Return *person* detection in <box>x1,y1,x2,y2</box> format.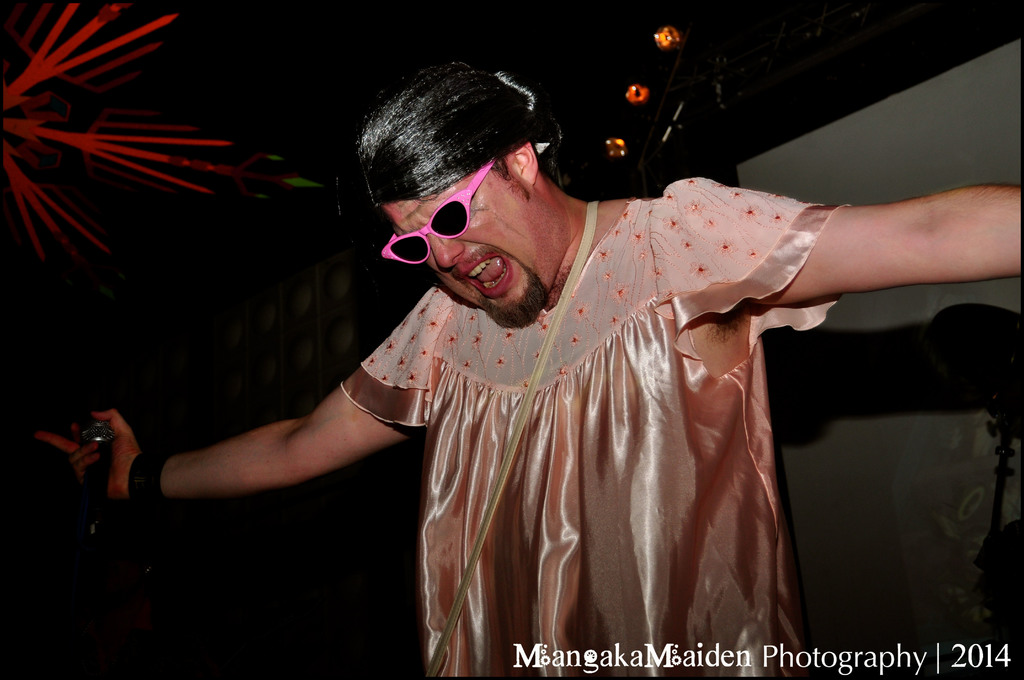
<box>161,97,972,655</box>.
